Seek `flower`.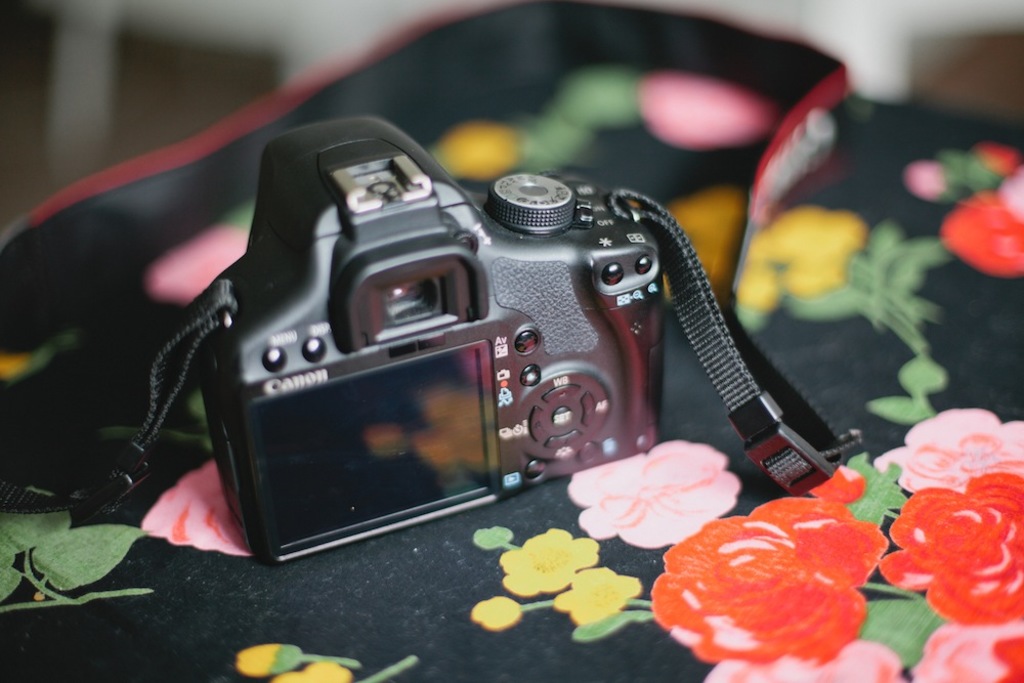
box(934, 176, 1023, 279).
